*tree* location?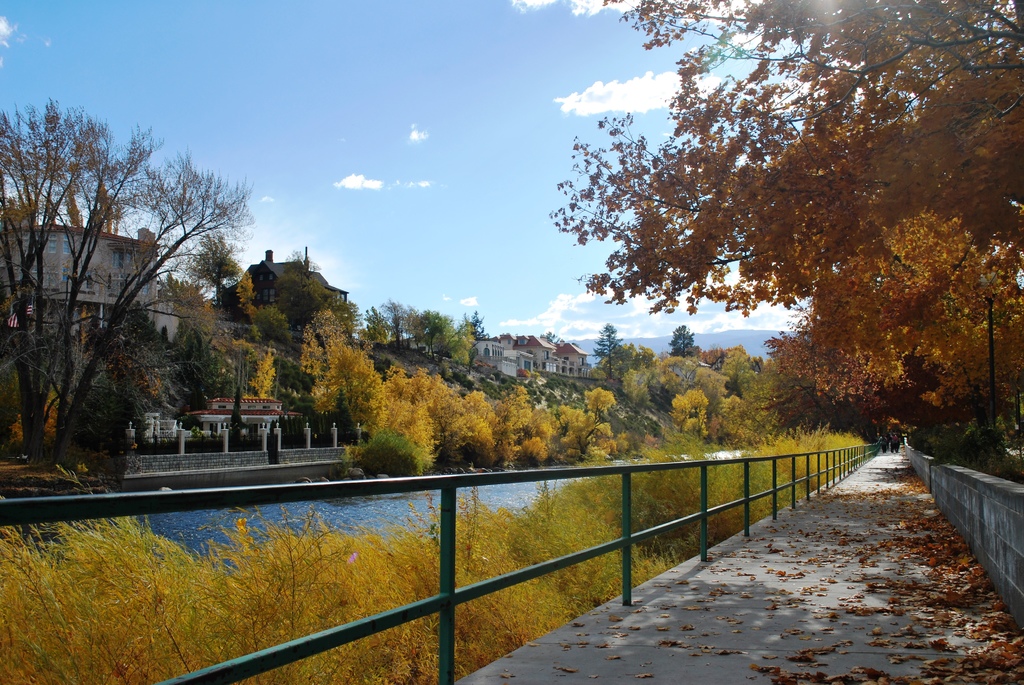
locate(465, 387, 496, 408)
